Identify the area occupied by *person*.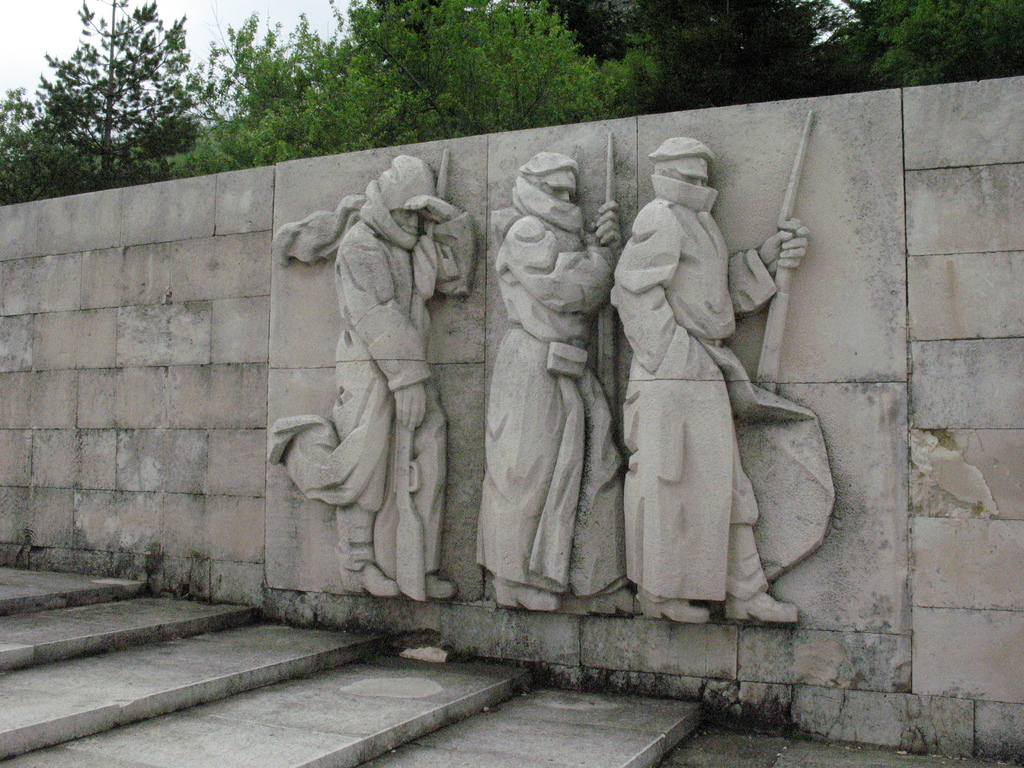
Area: {"x1": 608, "y1": 135, "x2": 836, "y2": 628}.
